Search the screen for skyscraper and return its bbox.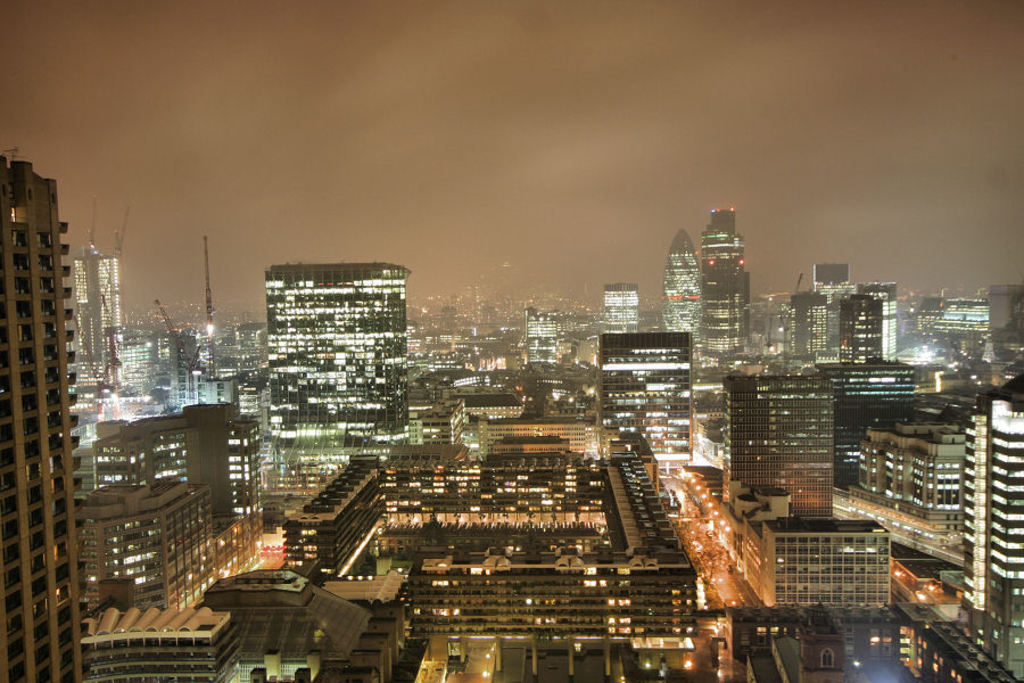
Found: 703, 212, 746, 272.
